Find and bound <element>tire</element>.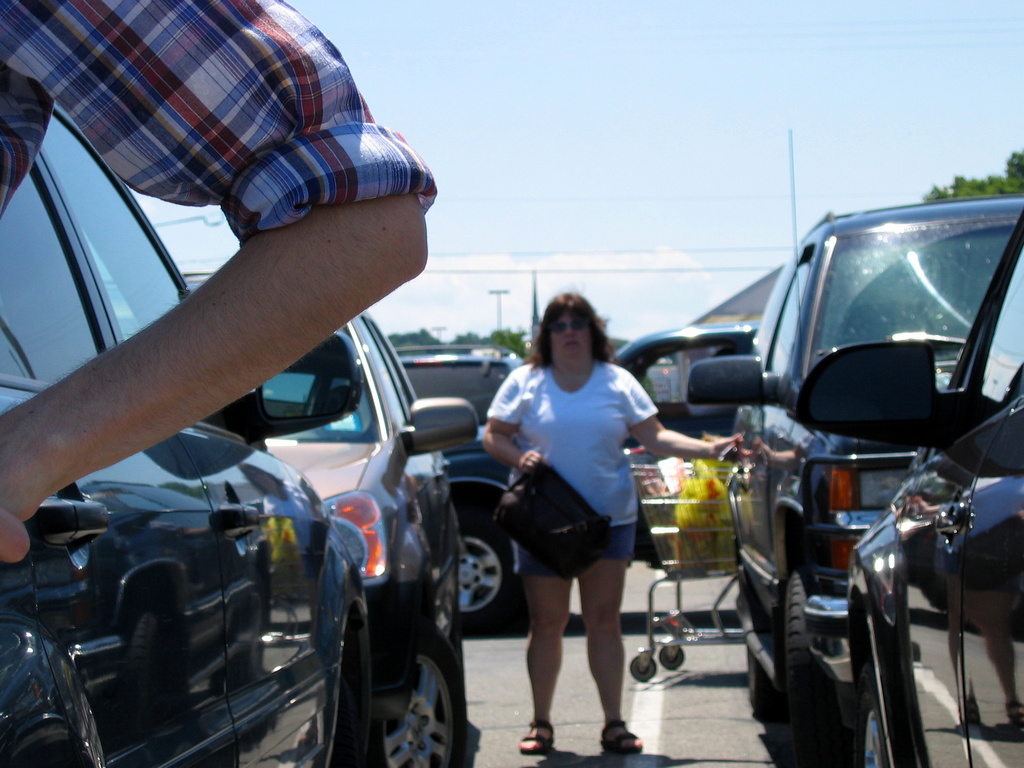
Bound: [849,664,891,767].
